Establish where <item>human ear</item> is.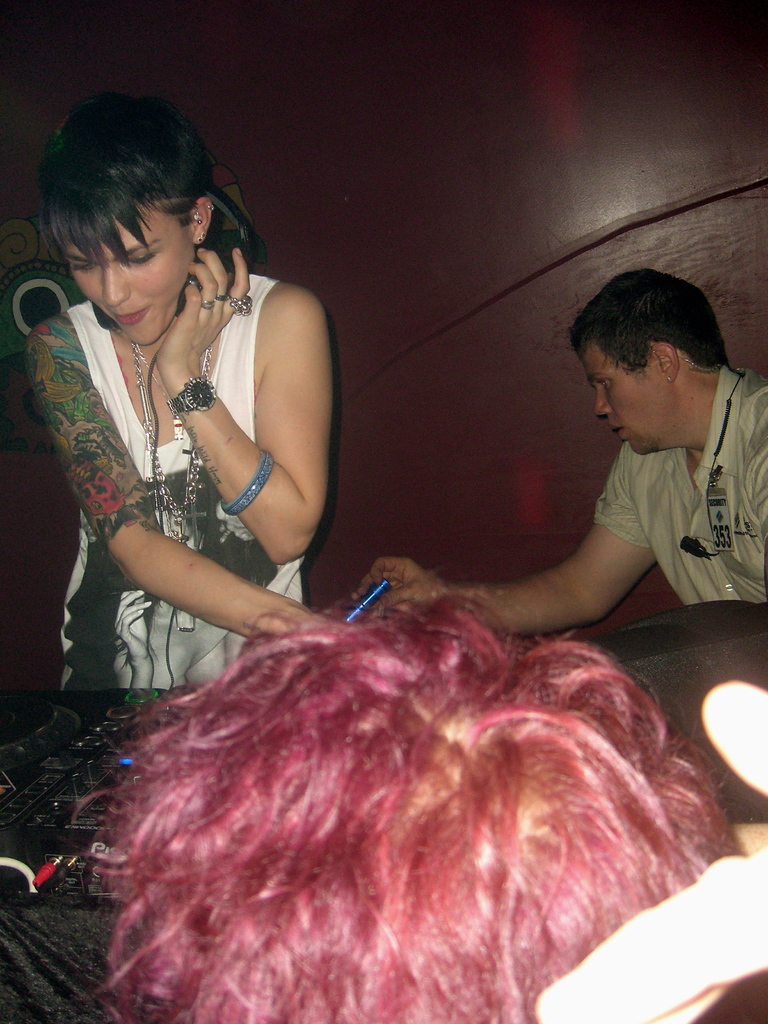
Established at bbox(653, 338, 681, 385).
